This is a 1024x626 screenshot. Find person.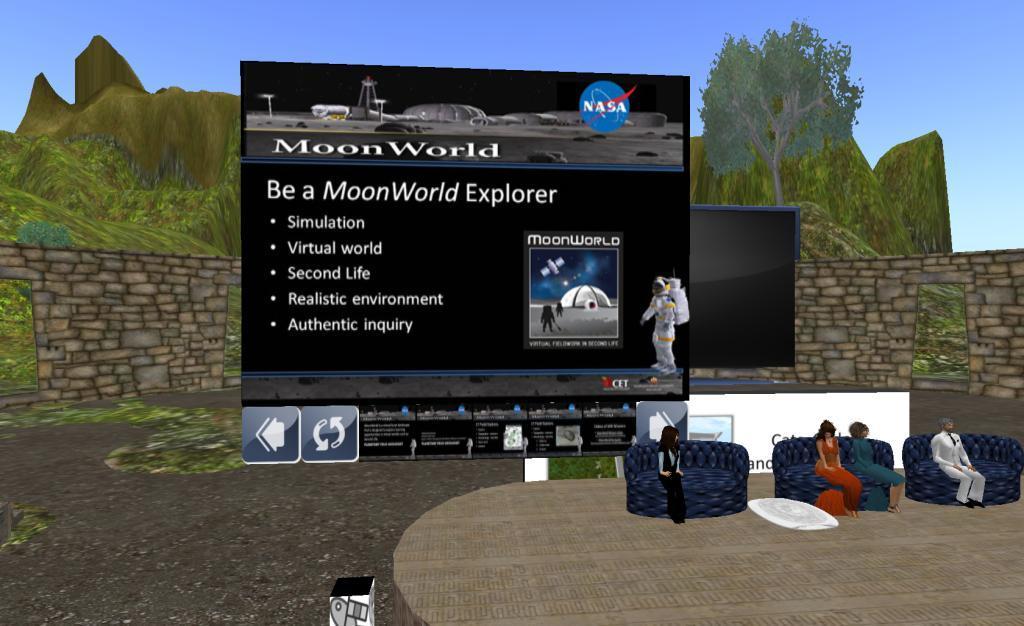
Bounding box: [850, 420, 908, 512].
